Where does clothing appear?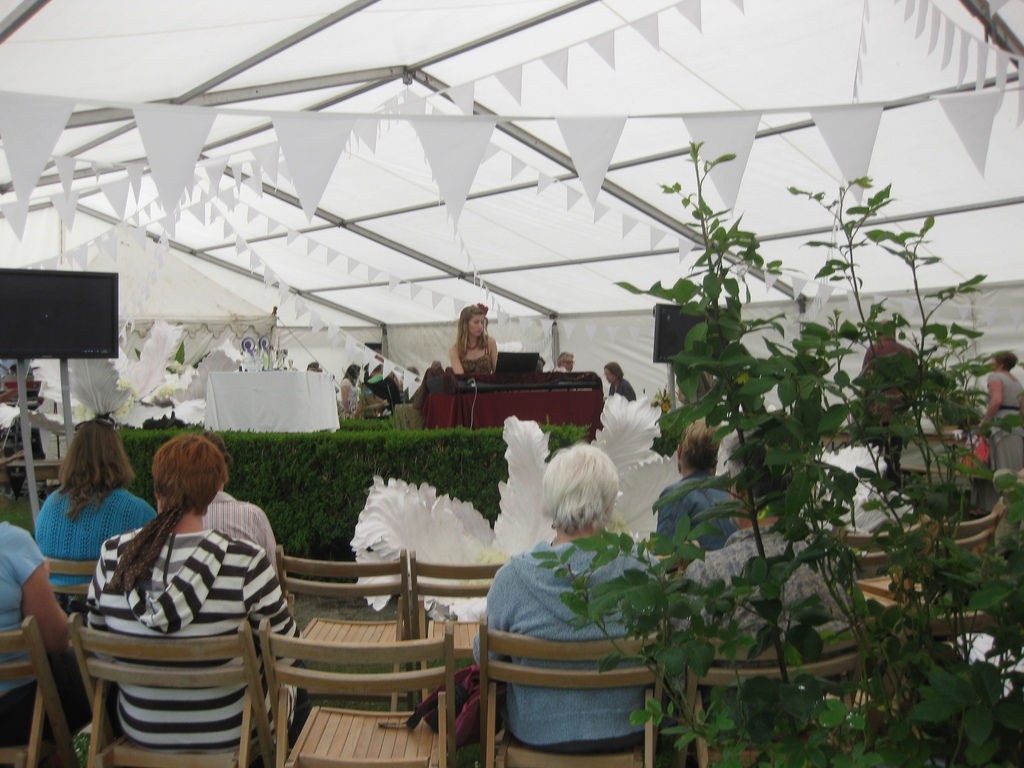
Appears at region(340, 384, 362, 428).
